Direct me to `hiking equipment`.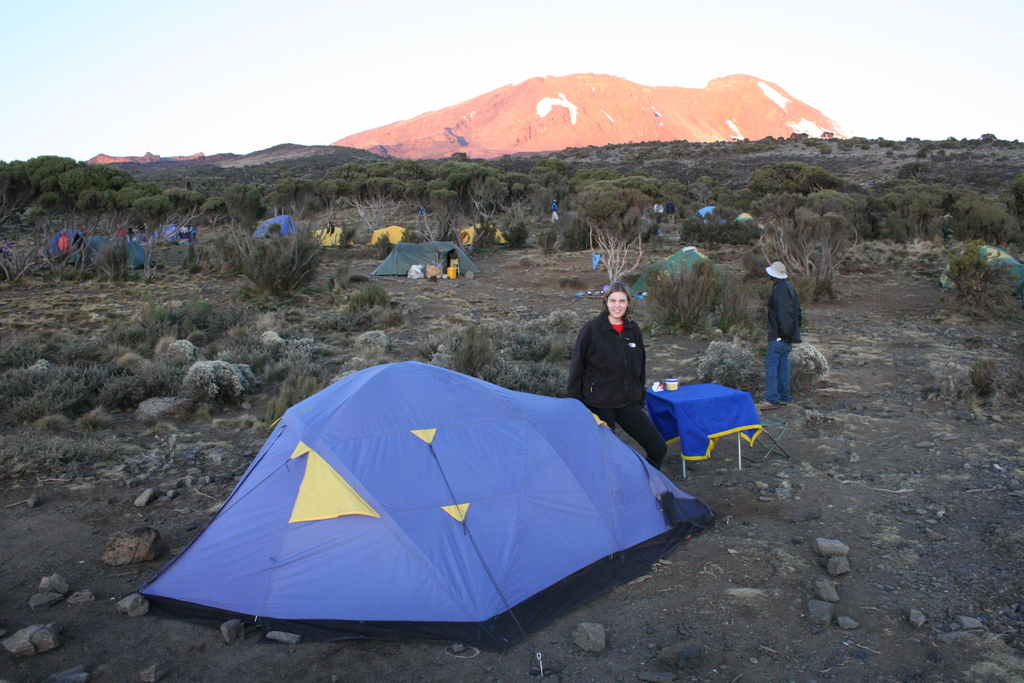
Direction: 155,226,196,247.
